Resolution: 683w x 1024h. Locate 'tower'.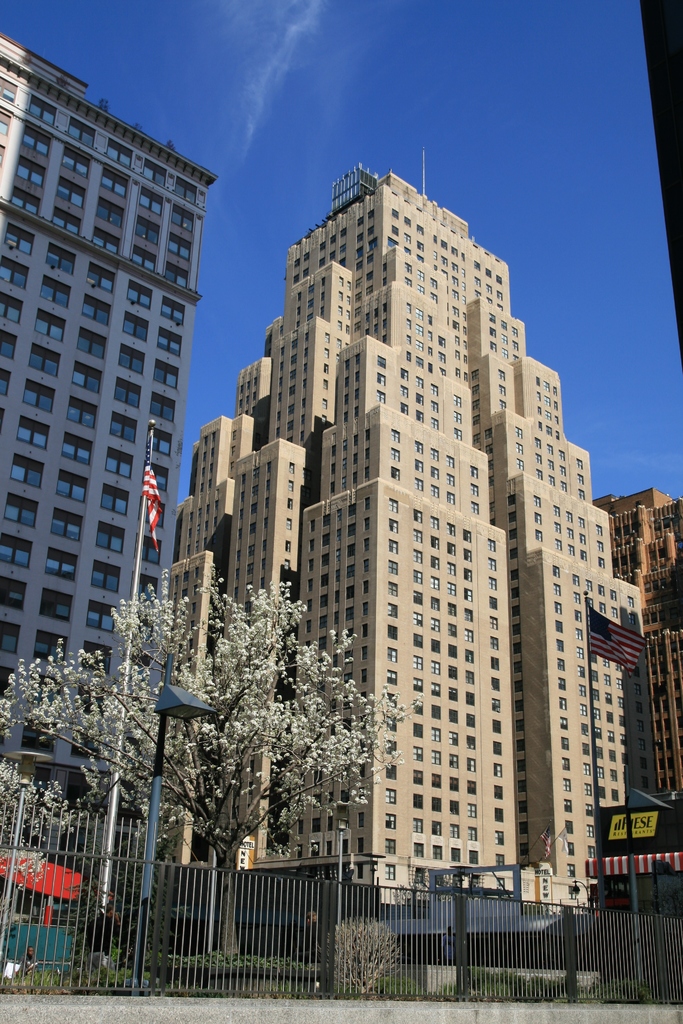
(x1=593, y1=495, x2=682, y2=790).
